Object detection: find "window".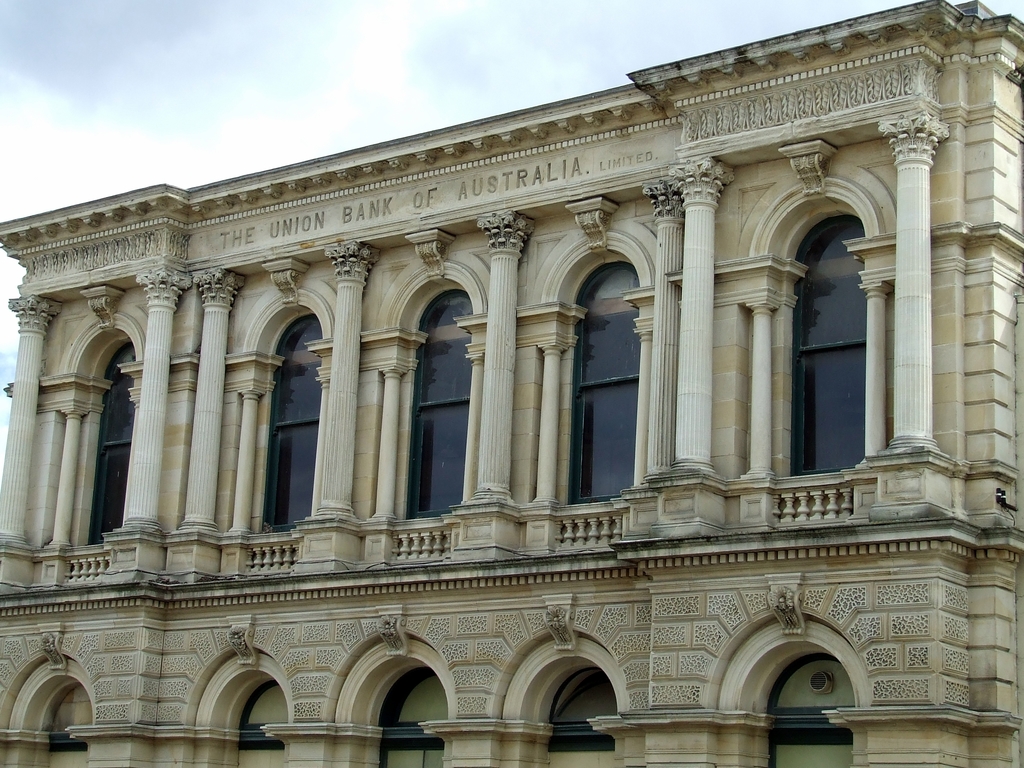
208:289:356:569.
